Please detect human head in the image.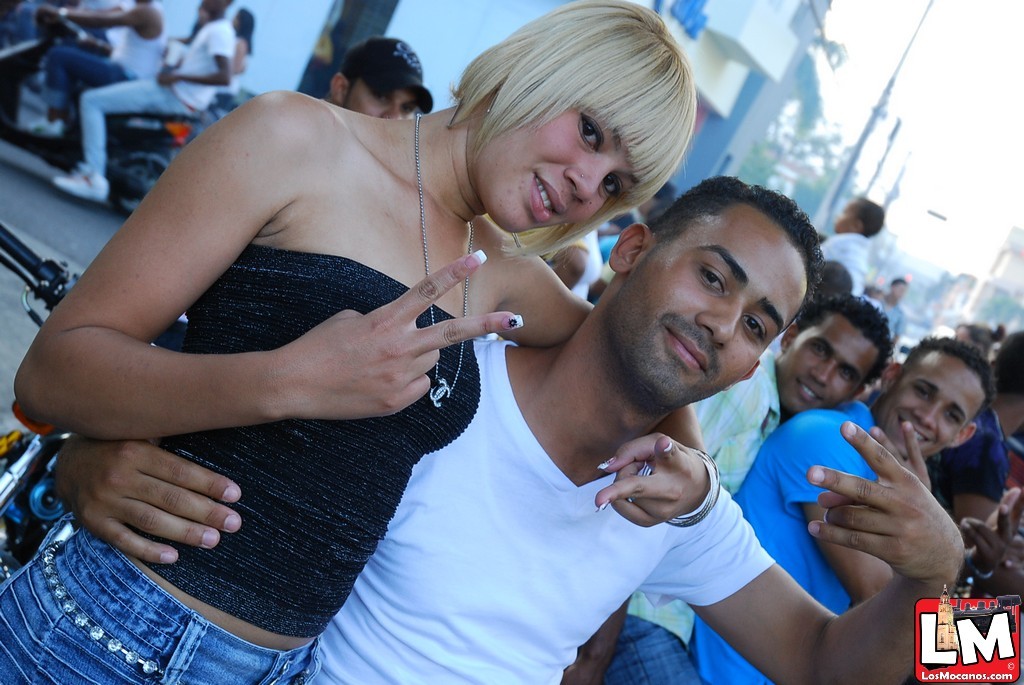
<box>230,7,257,38</box>.
